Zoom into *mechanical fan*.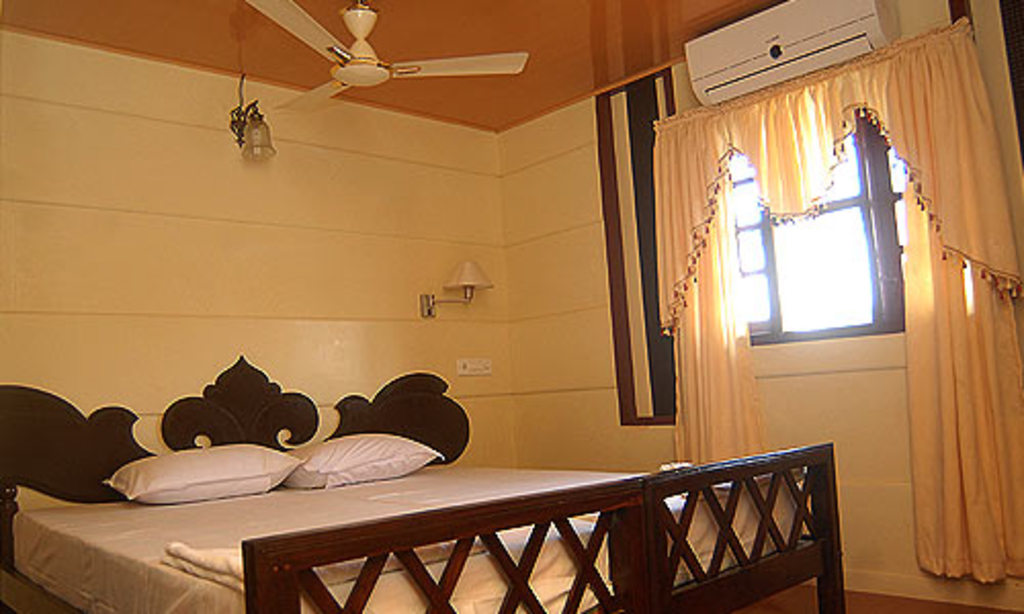
Zoom target: [left=240, top=0, right=526, bottom=111].
